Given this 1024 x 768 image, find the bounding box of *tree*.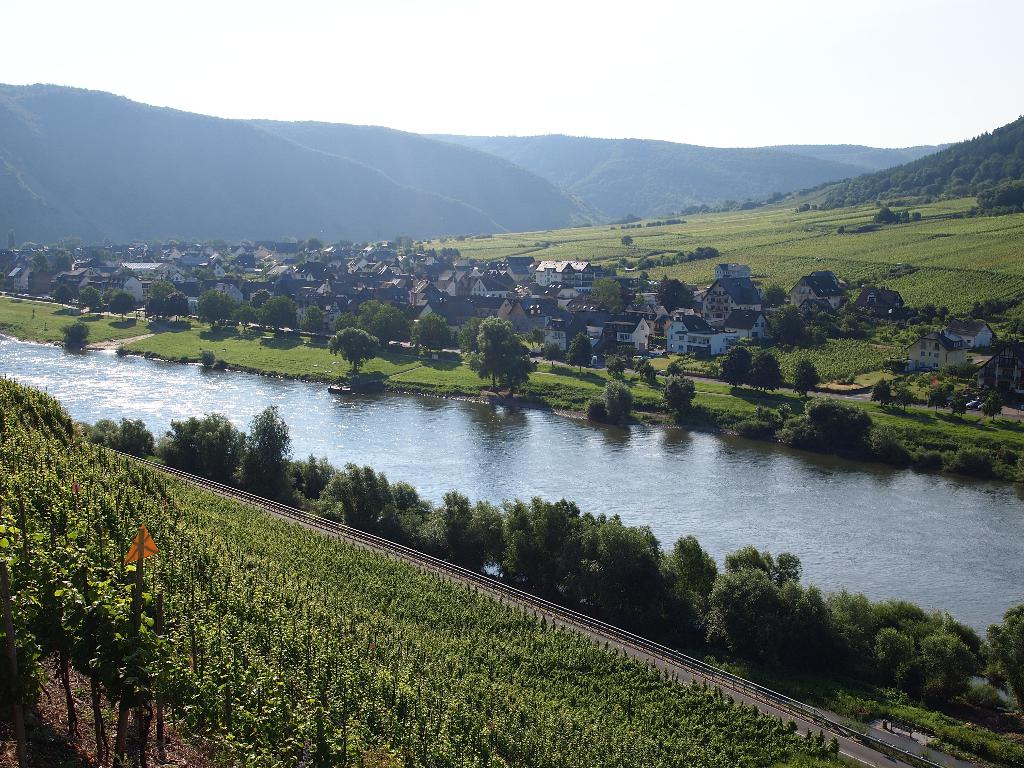
{"x1": 649, "y1": 276, "x2": 703, "y2": 312}.
